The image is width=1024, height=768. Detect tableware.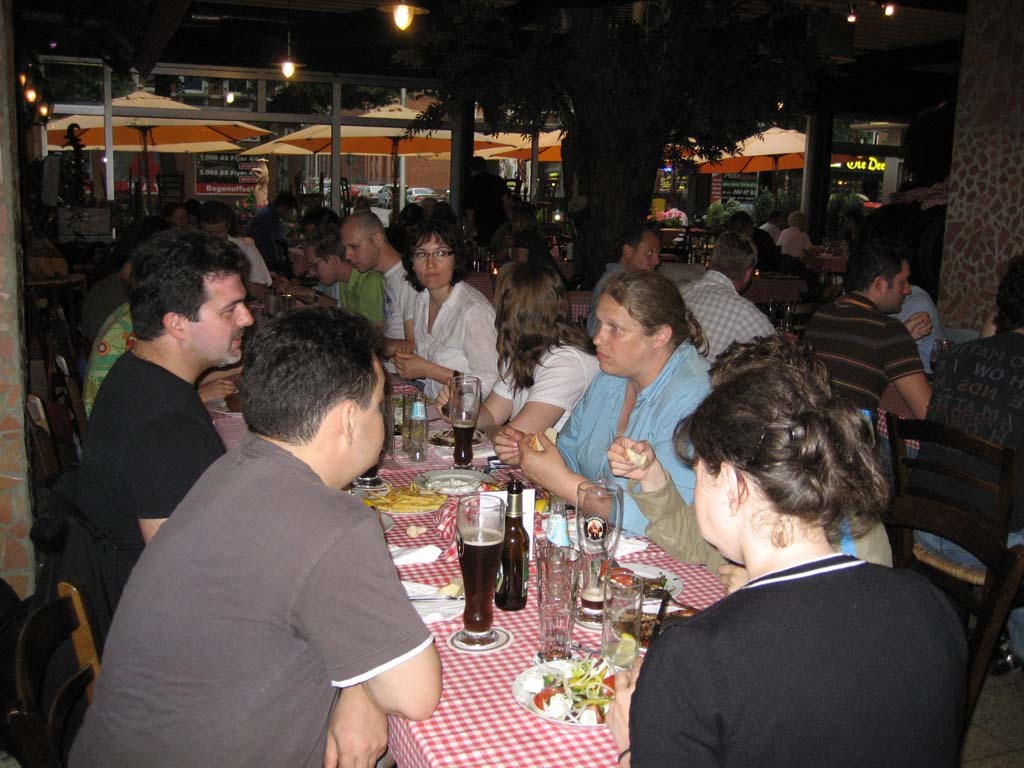
Detection: 346:481:396:500.
